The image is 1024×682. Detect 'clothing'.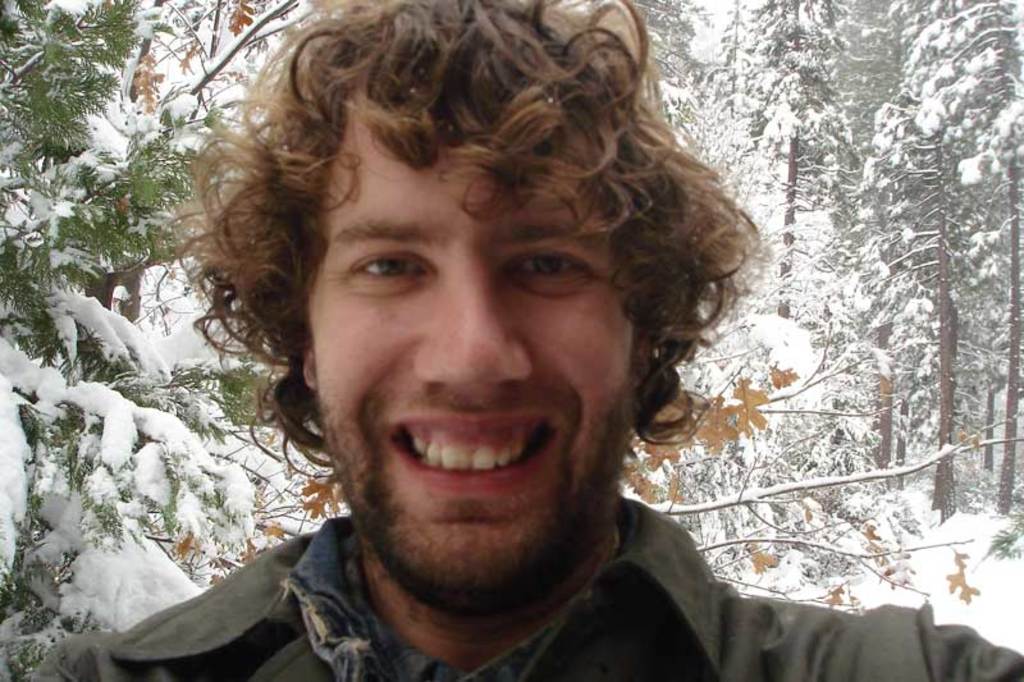
Detection: l=22, t=500, r=1023, b=681.
